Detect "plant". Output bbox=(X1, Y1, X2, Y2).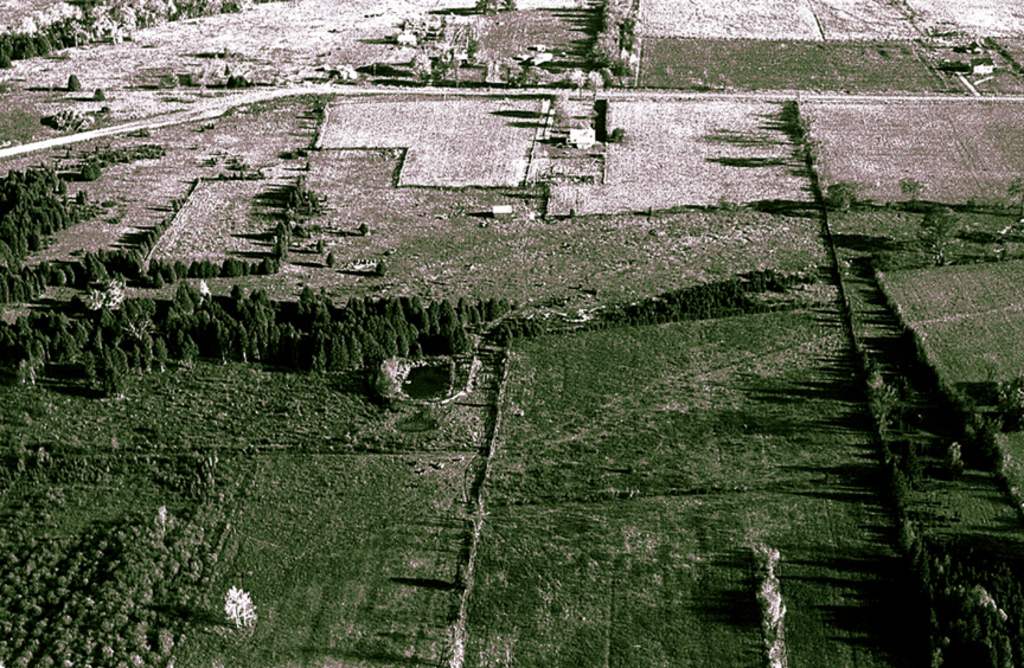
bbox=(62, 107, 71, 128).
